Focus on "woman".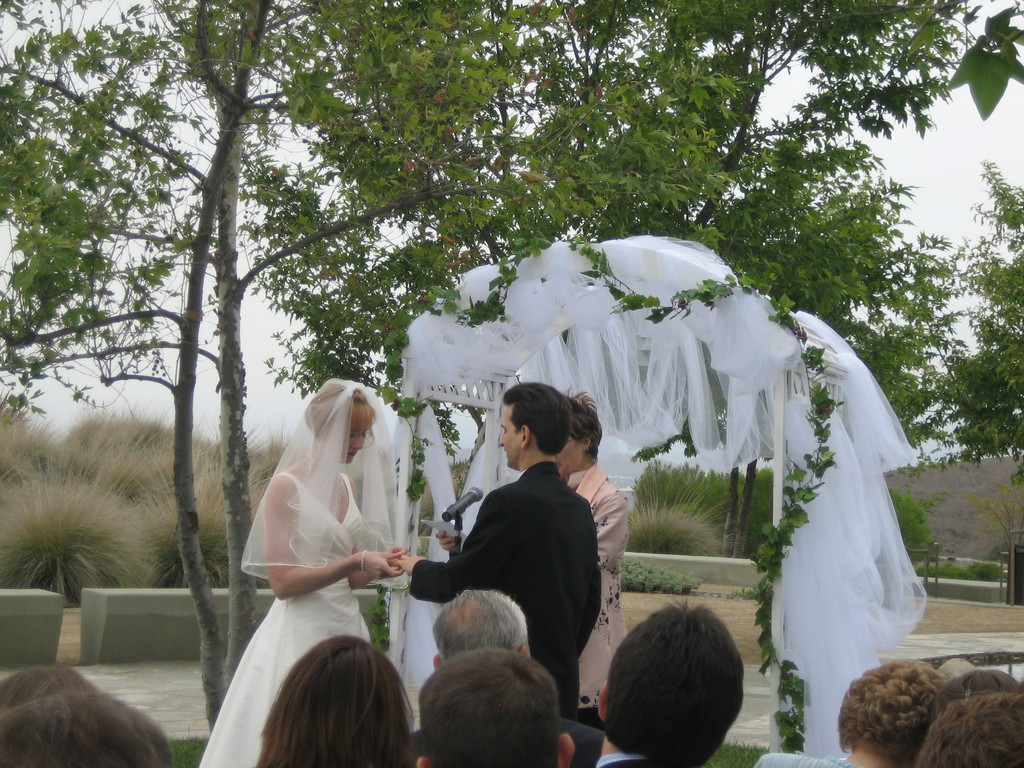
Focused at x1=188, y1=374, x2=408, y2=767.
